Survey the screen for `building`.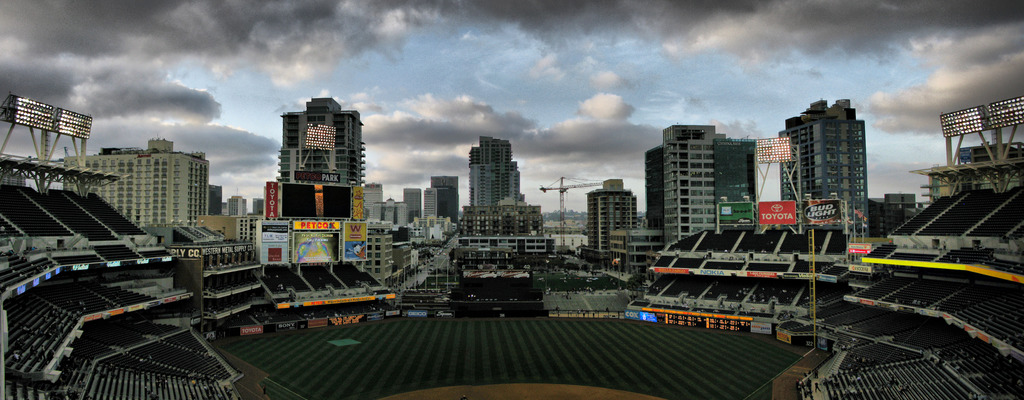
Survey found: region(780, 97, 868, 236).
